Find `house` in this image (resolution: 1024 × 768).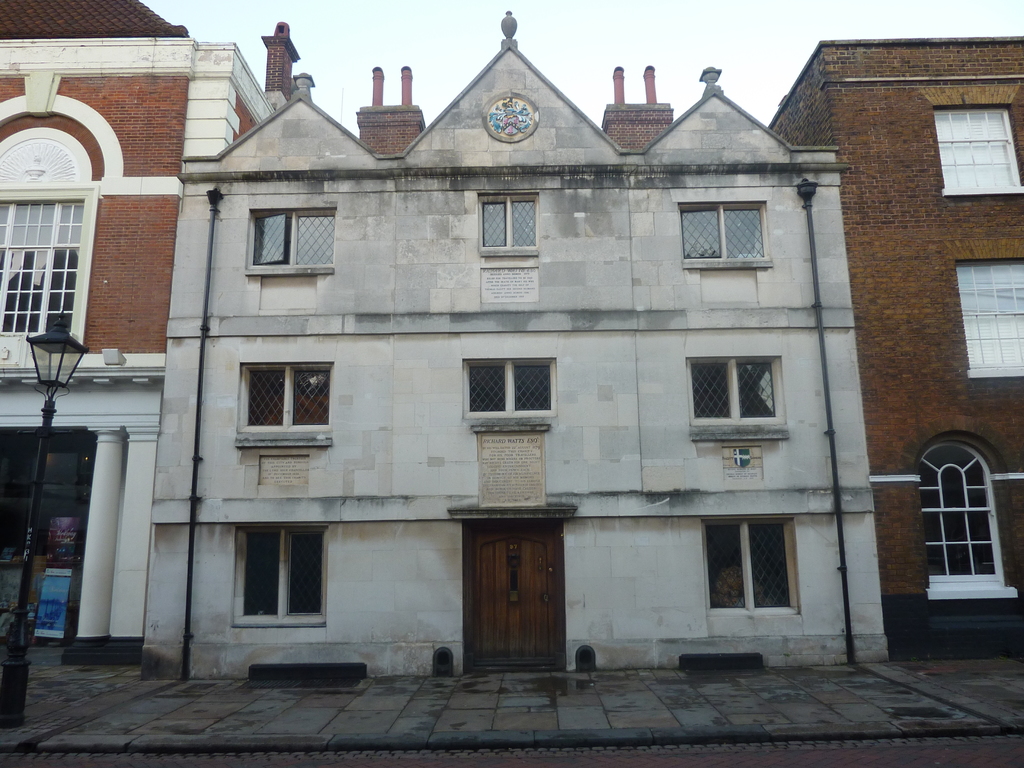
locate(767, 22, 1023, 614).
